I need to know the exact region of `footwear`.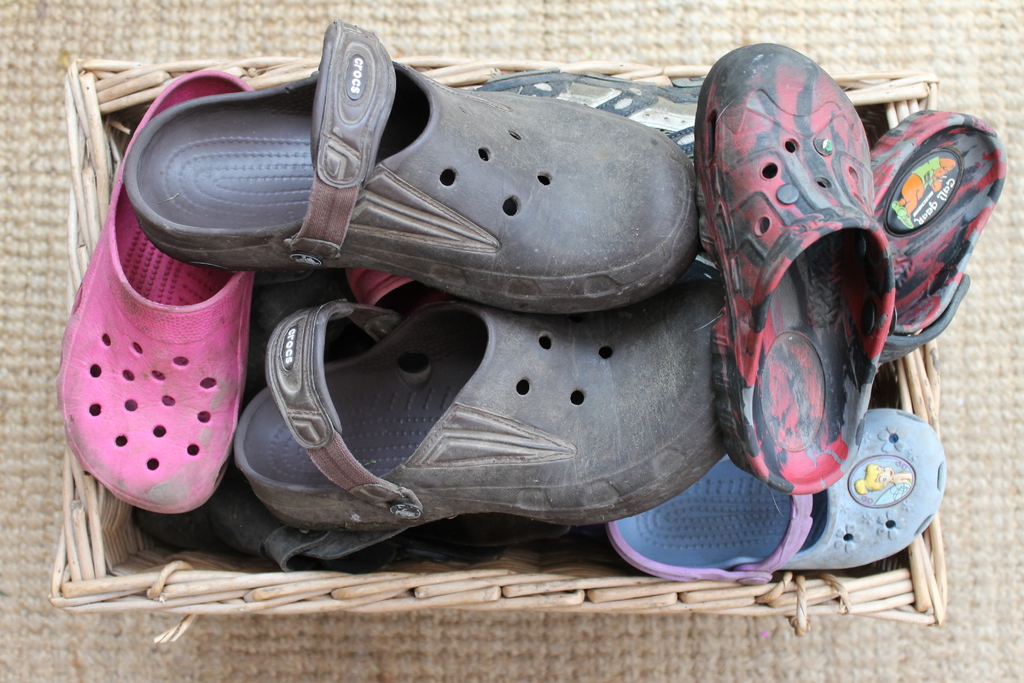
Region: locate(608, 404, 948, 586).
